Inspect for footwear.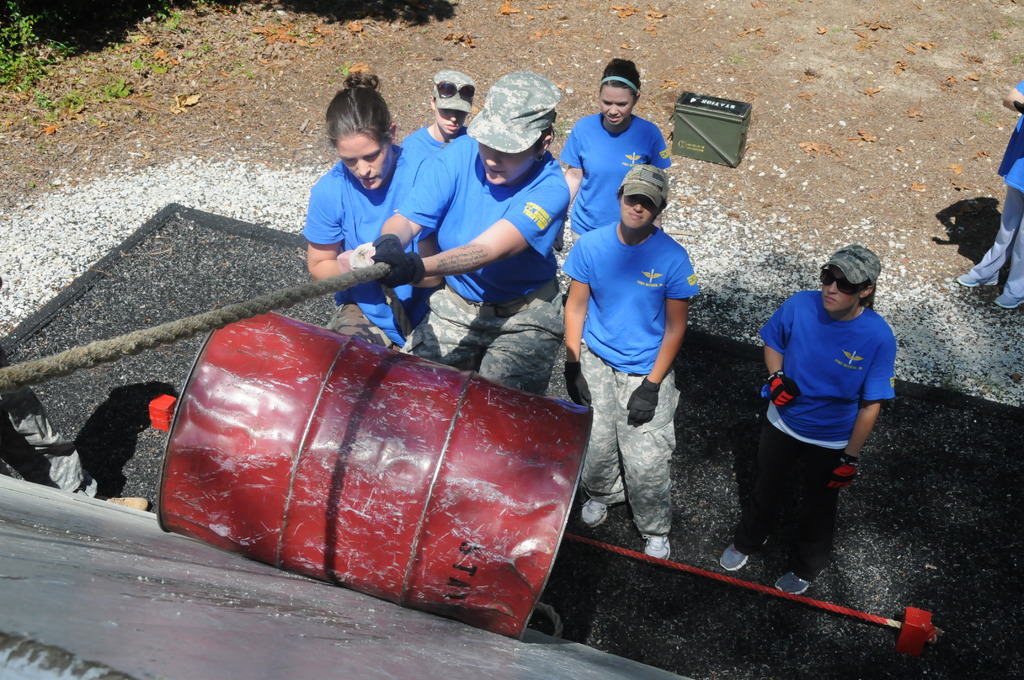
Inspection: box=[718, 542, 768, 569].
